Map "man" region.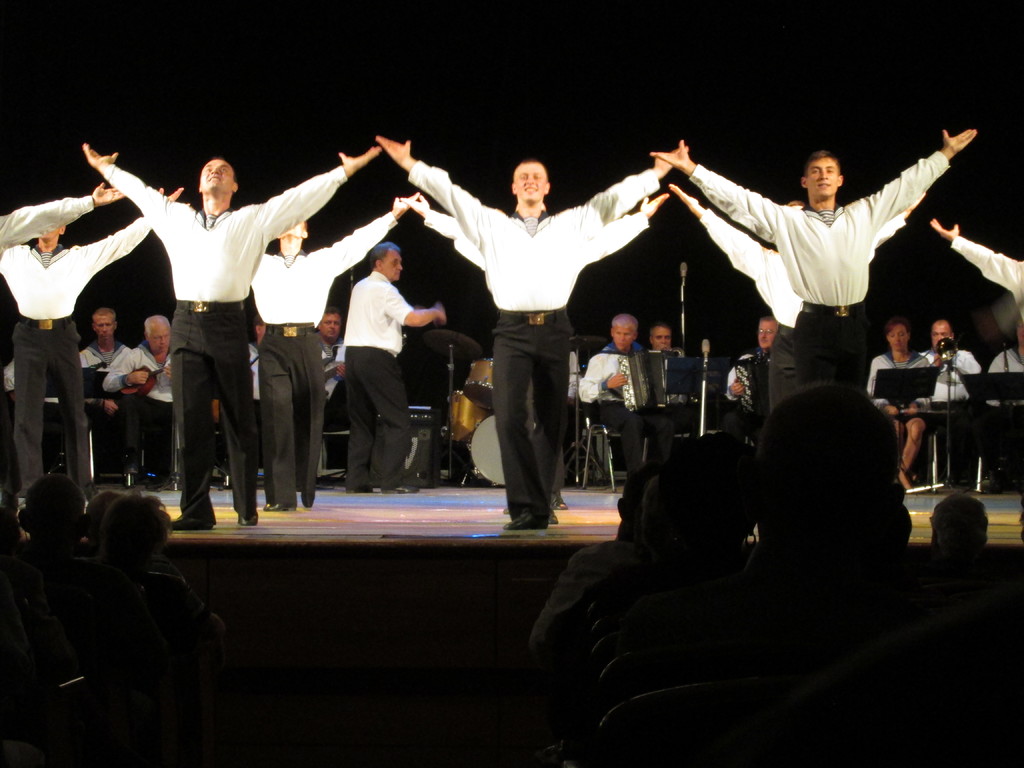
Mapped to (left=73, top=303, right=131, bottom=457).
